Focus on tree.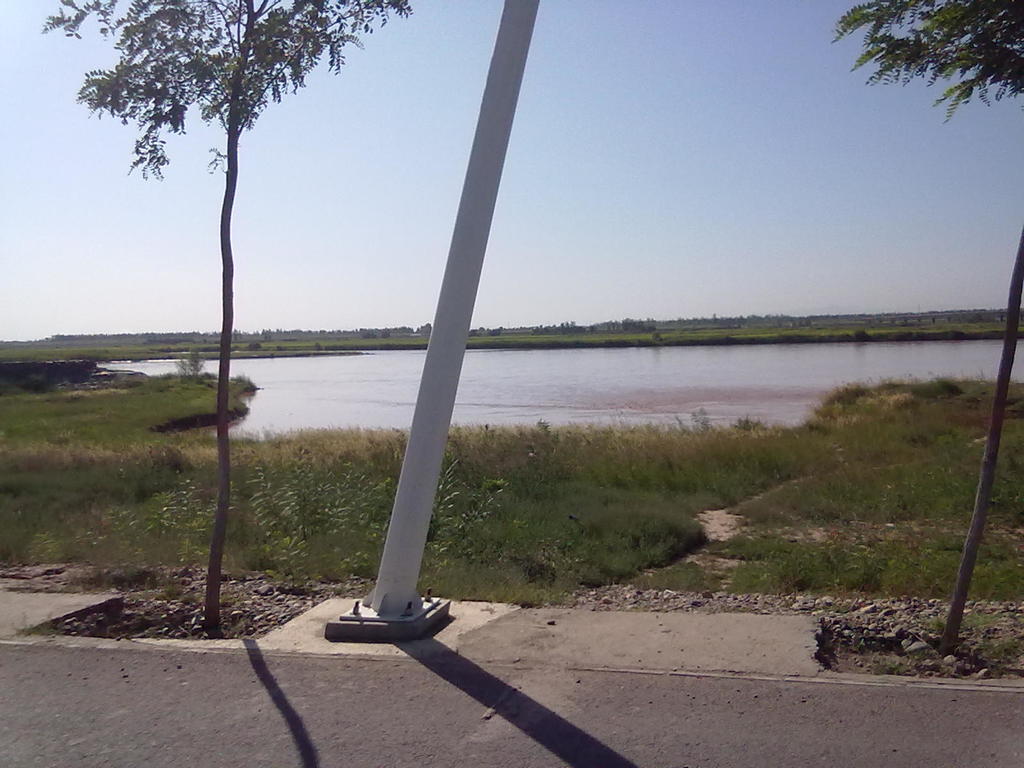
Focused at detection(833, 0, 1023, 652).
